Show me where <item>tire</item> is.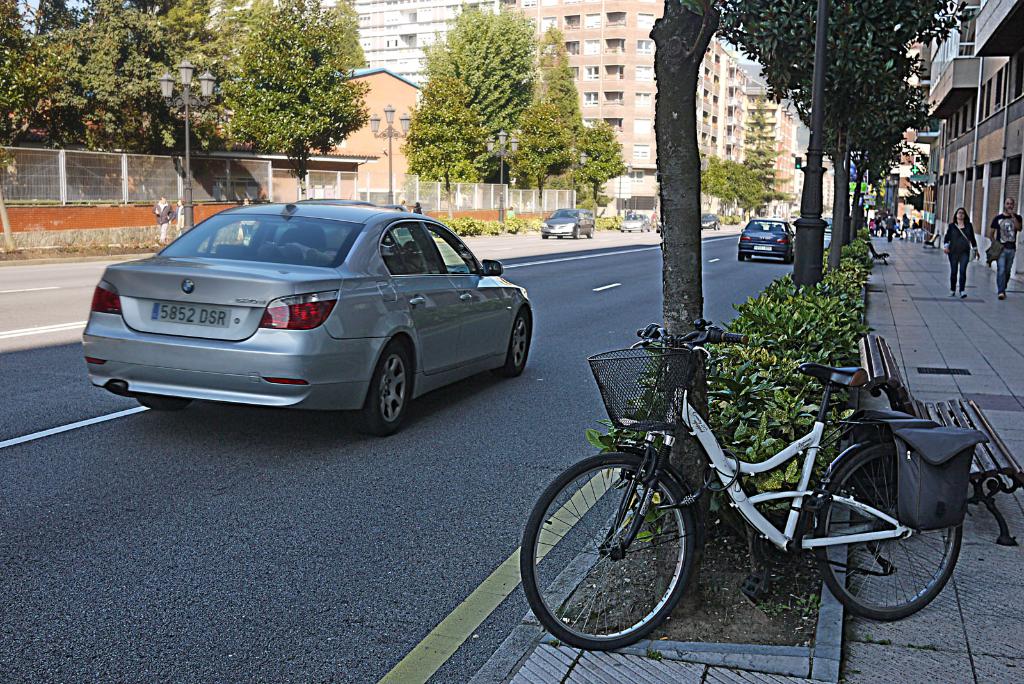
<item>tire</item> is at crop(138, 395, 185, 411).
